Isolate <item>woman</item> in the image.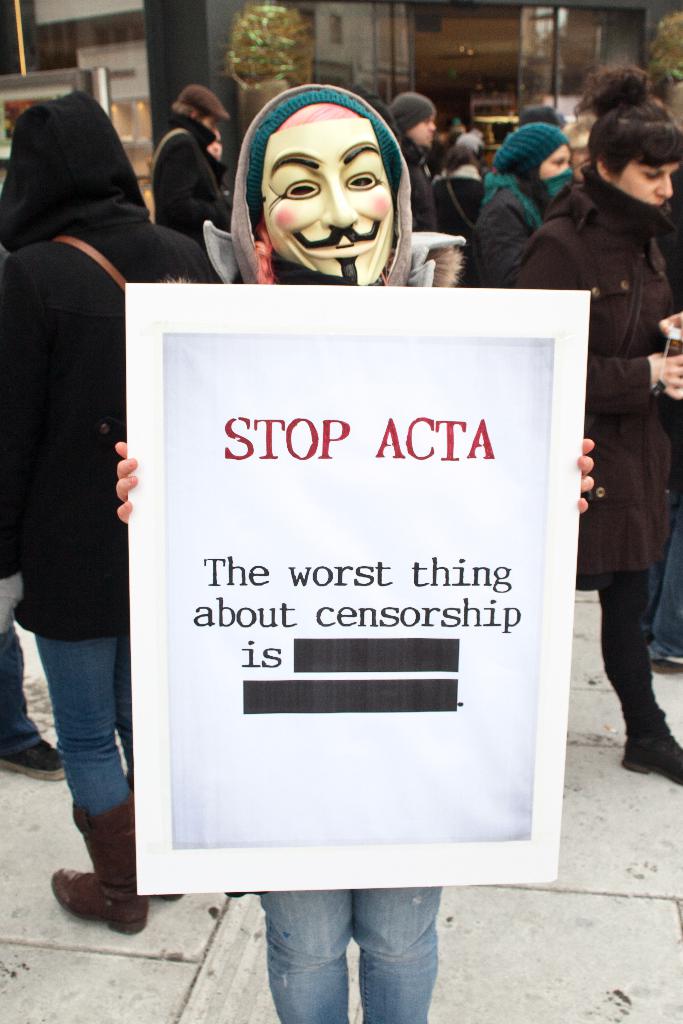
Isolated region: {"x1": 460, "y1": 120, "x2": 573, "y2": 289}.
